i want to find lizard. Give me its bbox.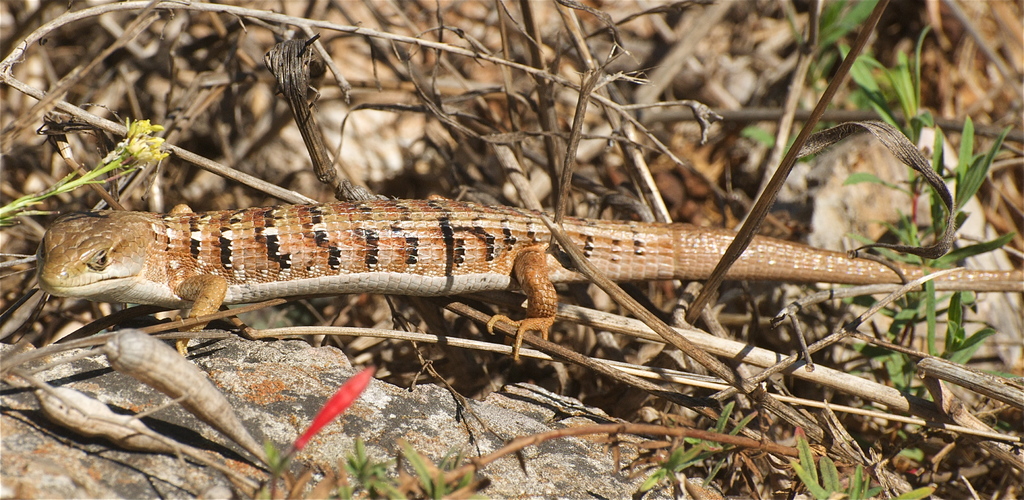
[left=35, top=195, right=1023, bottom=357].
